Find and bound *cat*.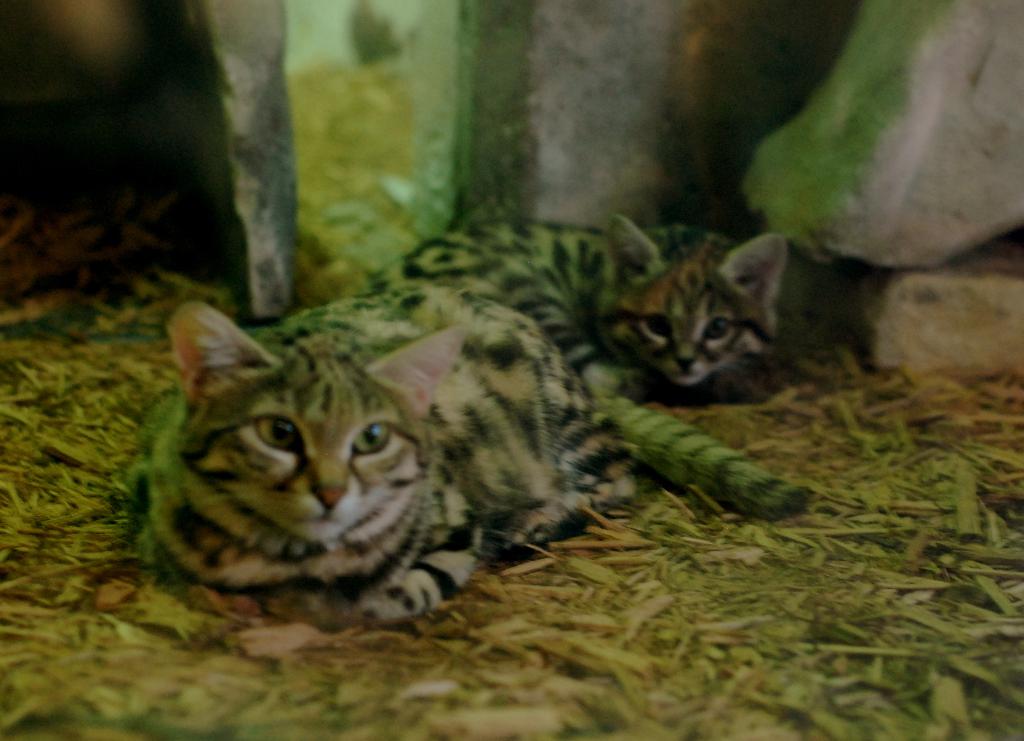
Bound: 122/286/667/635.
